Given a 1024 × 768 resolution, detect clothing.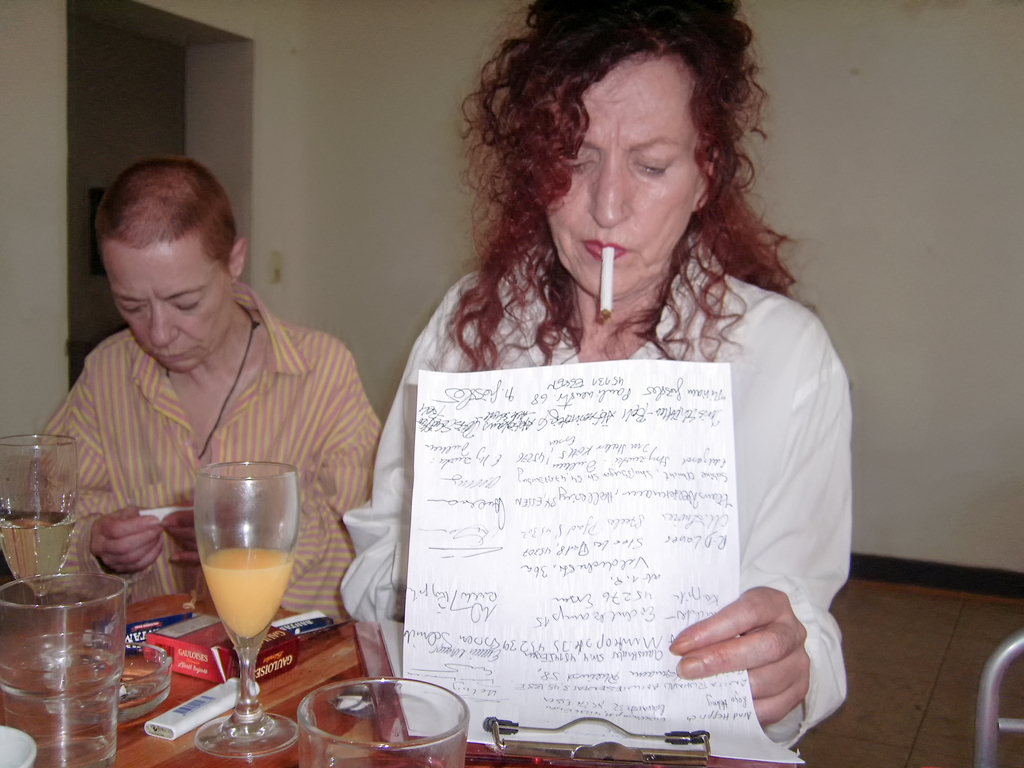
box=[26, 281, 382, 621].
